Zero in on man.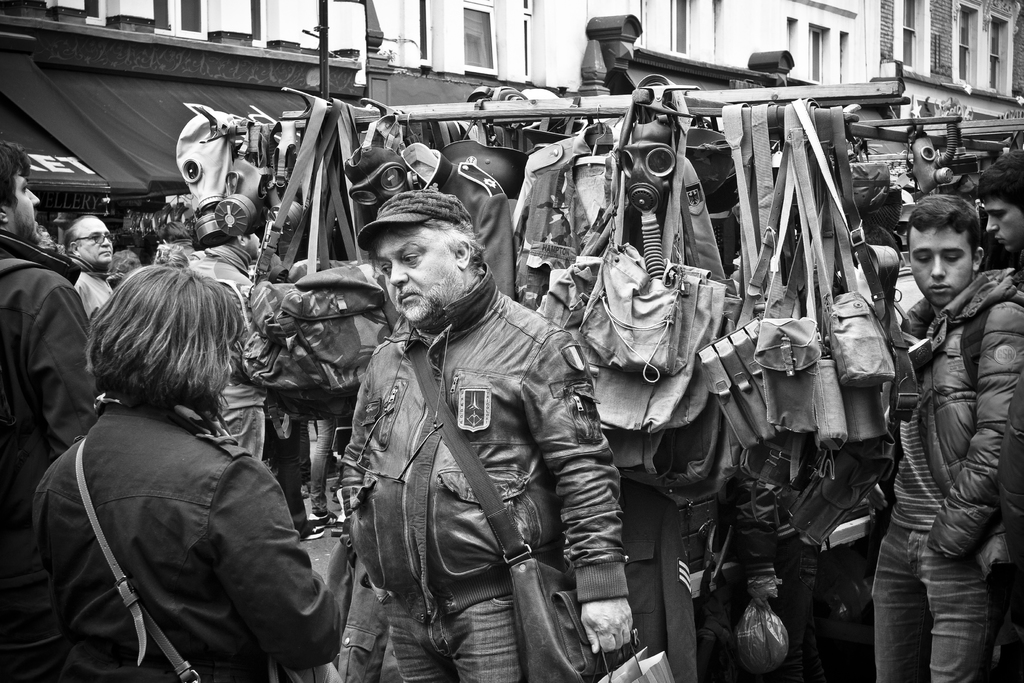
Zeroed in: {"x1": 870, "y1": 194, "x2": 1023, "y2": 679}.
